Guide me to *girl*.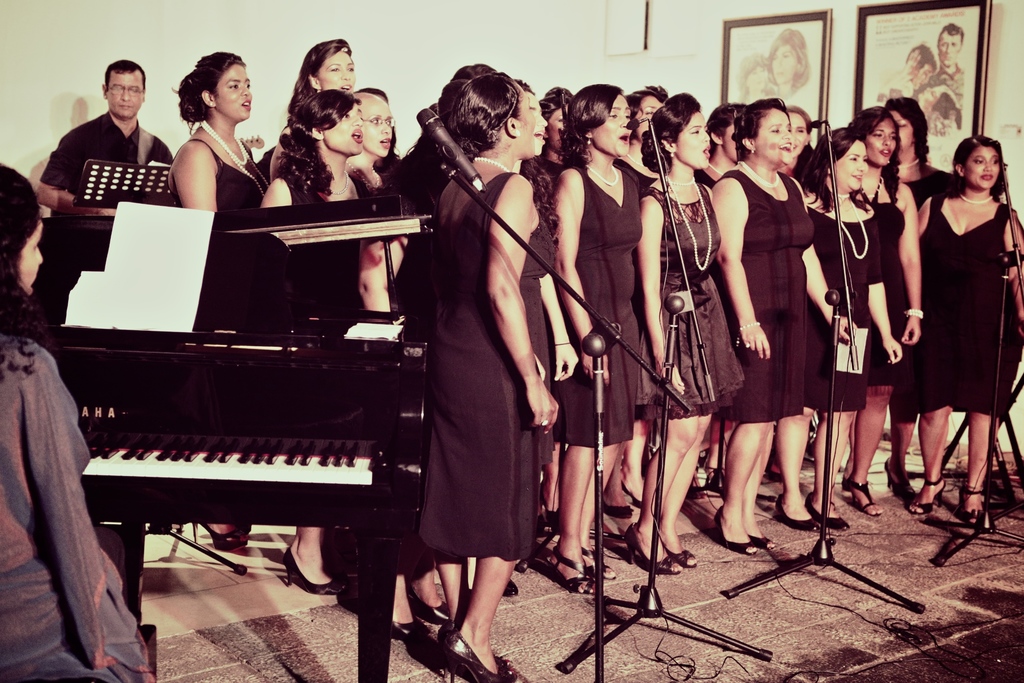
Guidance: <region>916, 85, 963, 136</region>.
